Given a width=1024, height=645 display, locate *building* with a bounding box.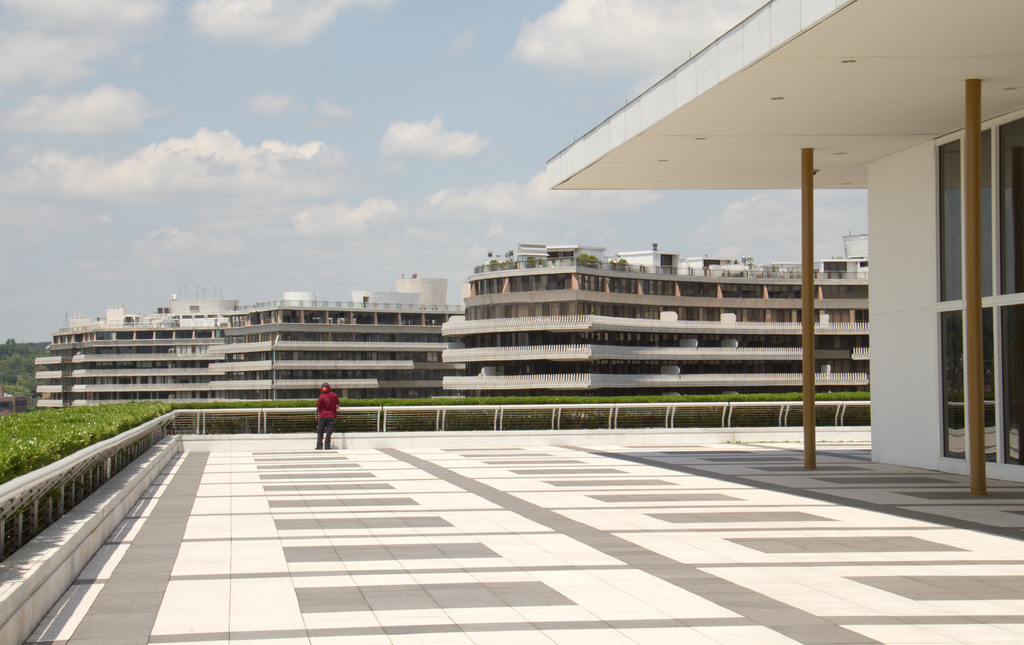
Located: [26, 278, 436, 398].
